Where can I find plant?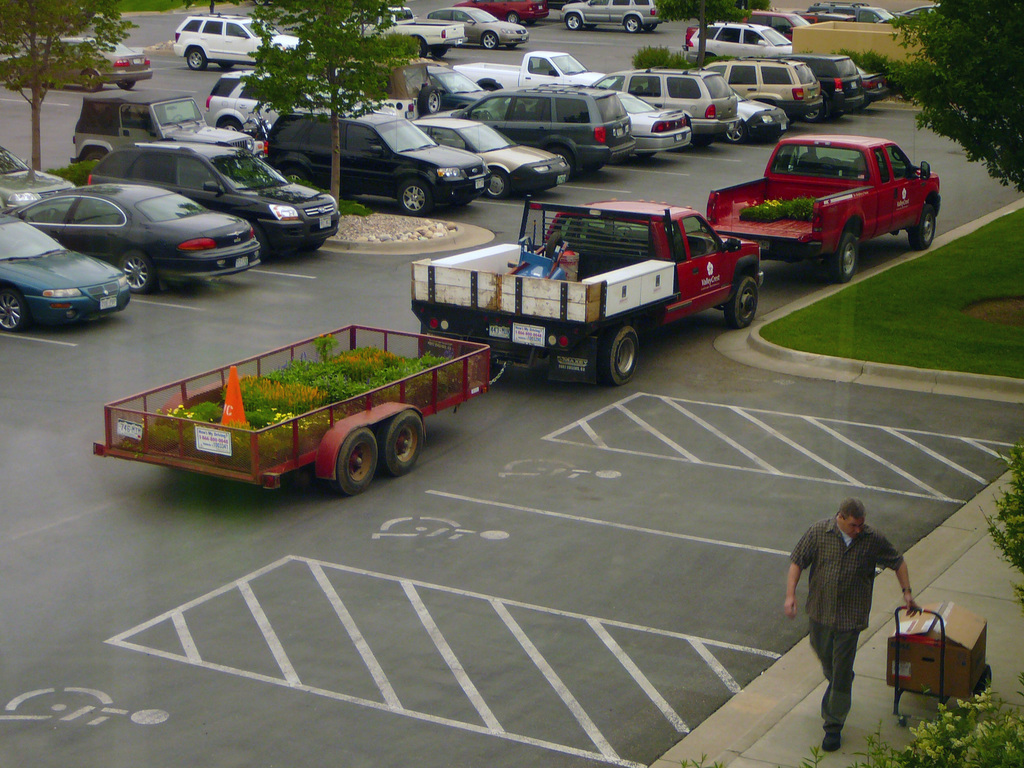
You can find it at Rect(133, 331, 469, 468).
